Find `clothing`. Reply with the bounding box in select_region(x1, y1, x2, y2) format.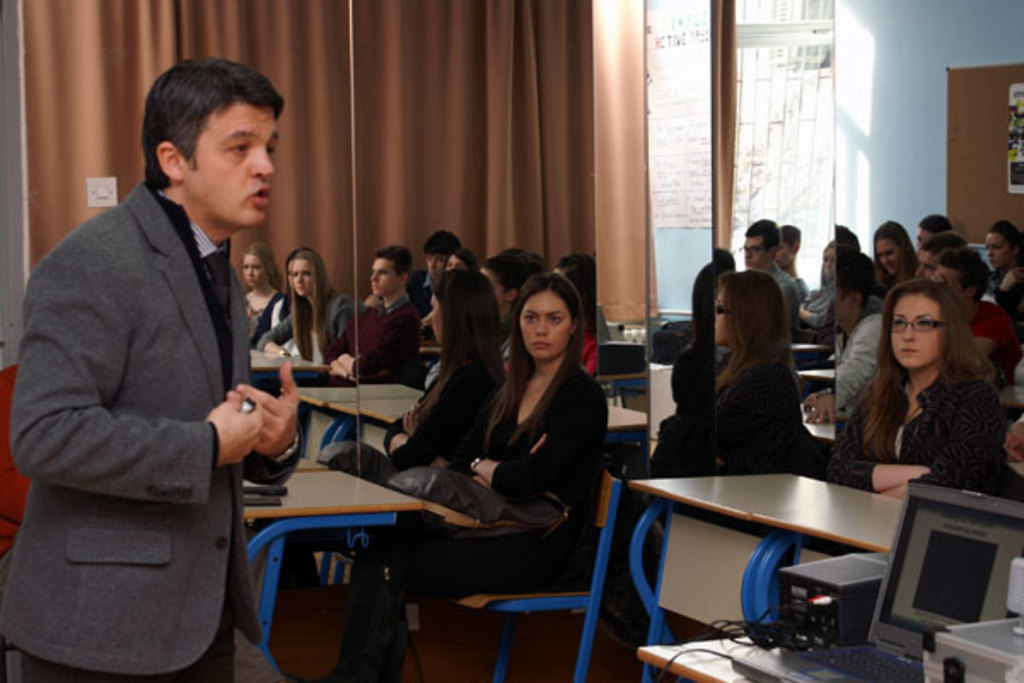
select_region(364, 357, 594, 652).
